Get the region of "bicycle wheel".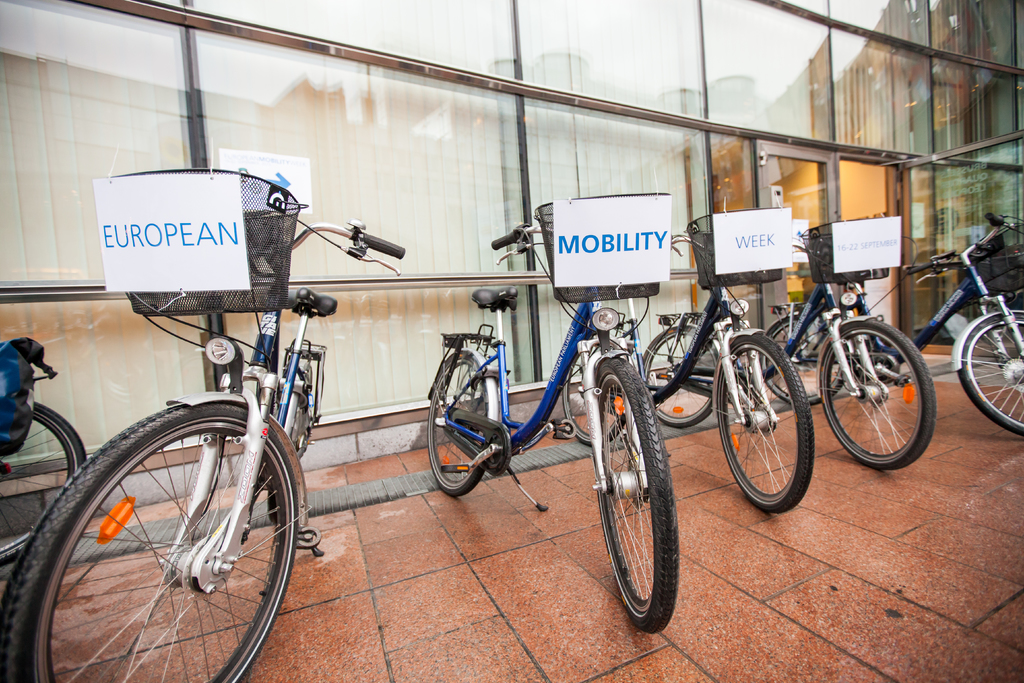
locate(595, 361, 678, 637).
